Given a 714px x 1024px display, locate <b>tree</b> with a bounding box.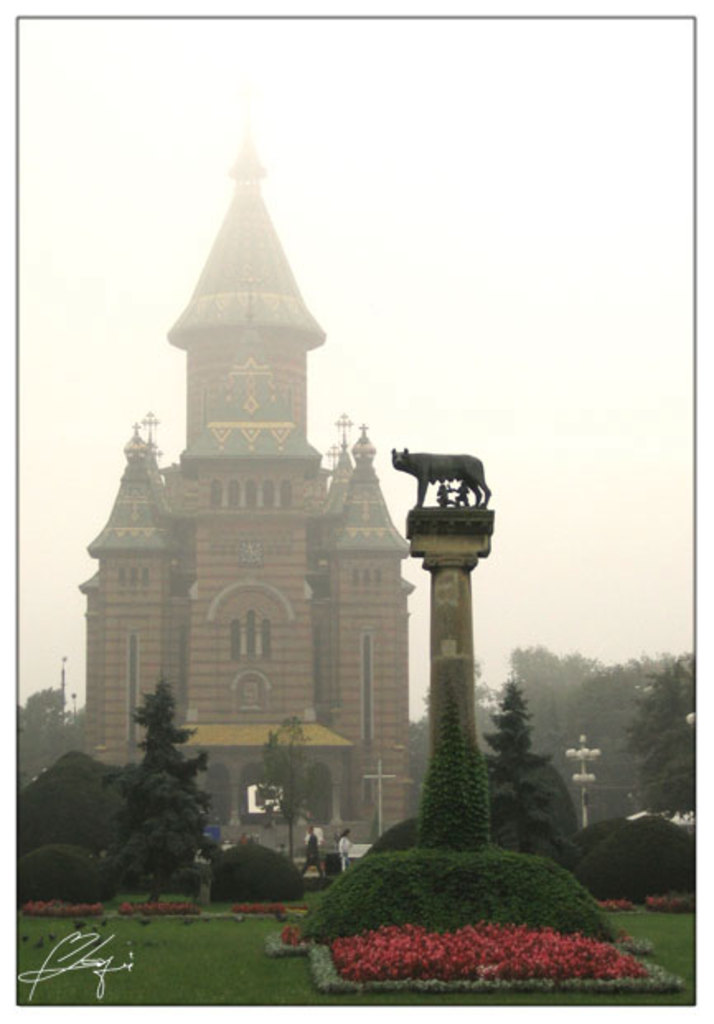
Located: x1=246, y1=714, x2=323, y2=866.
